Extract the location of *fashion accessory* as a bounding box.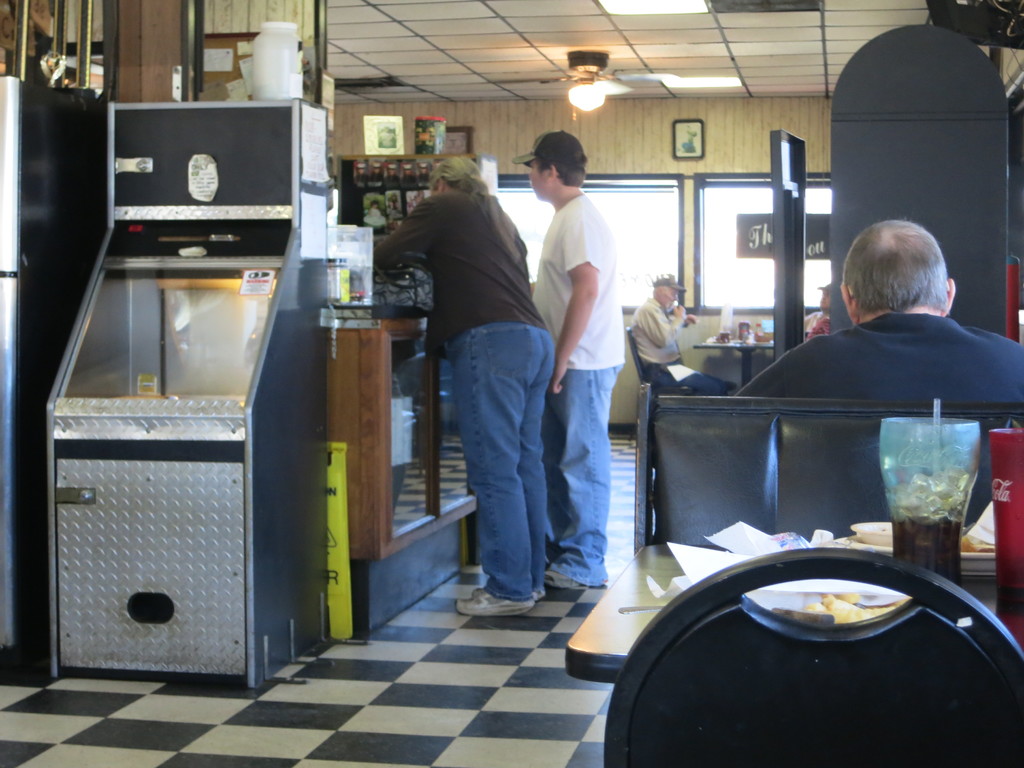
652,273,688,290.
